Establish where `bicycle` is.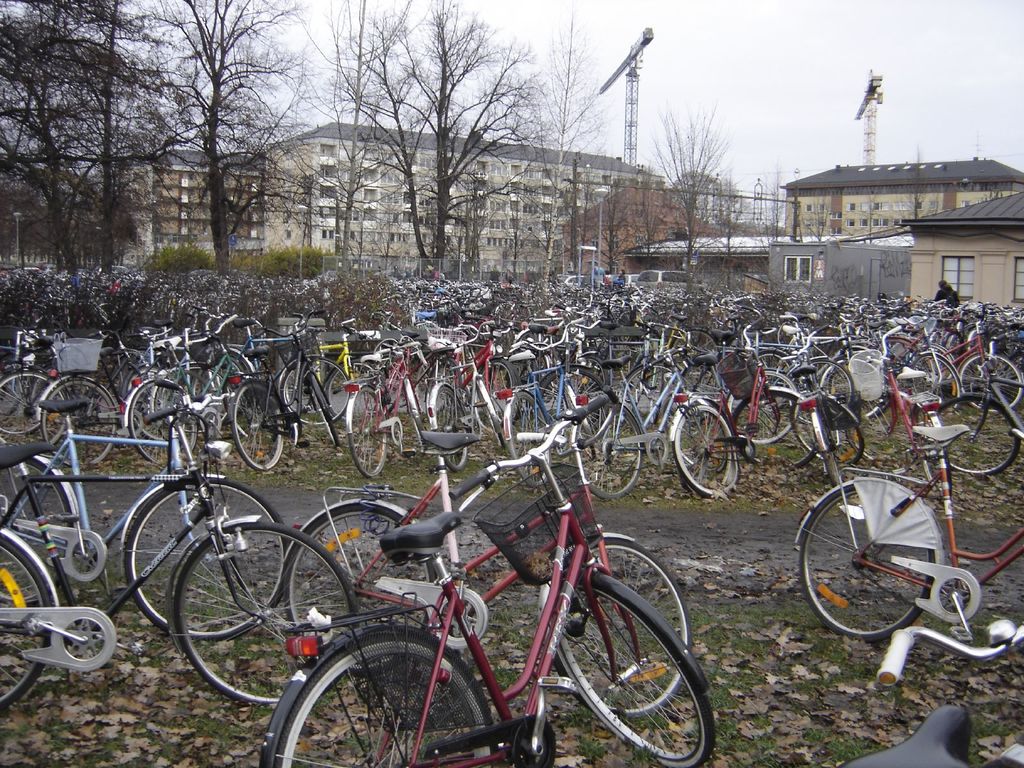
Established at box=[32, 322, 120, 462].
